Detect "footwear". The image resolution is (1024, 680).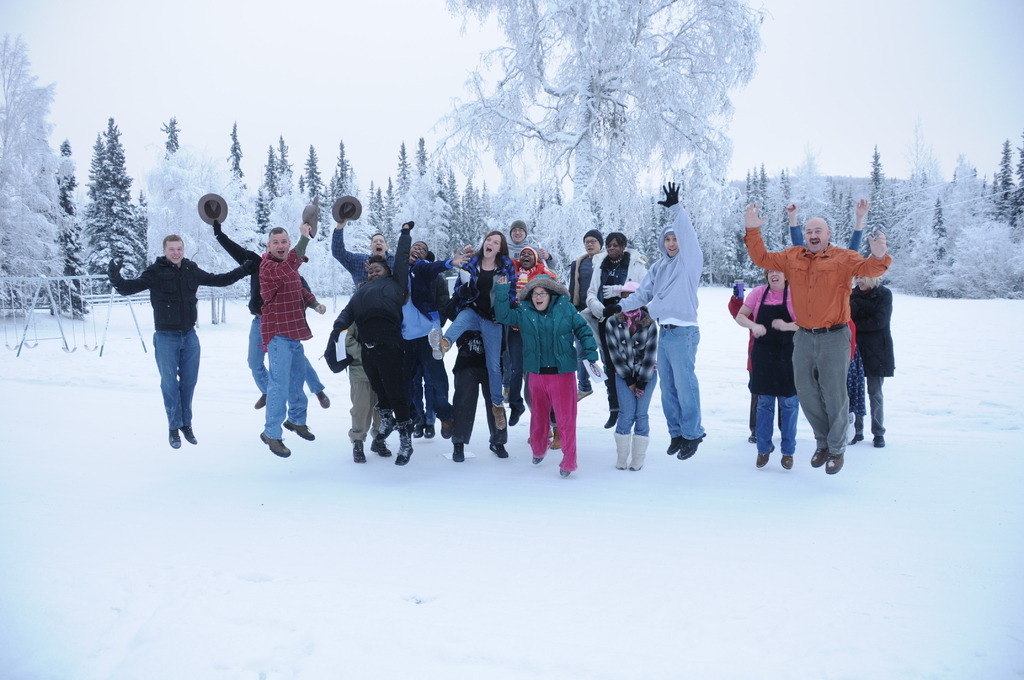
(668, 432, 703, 460).
